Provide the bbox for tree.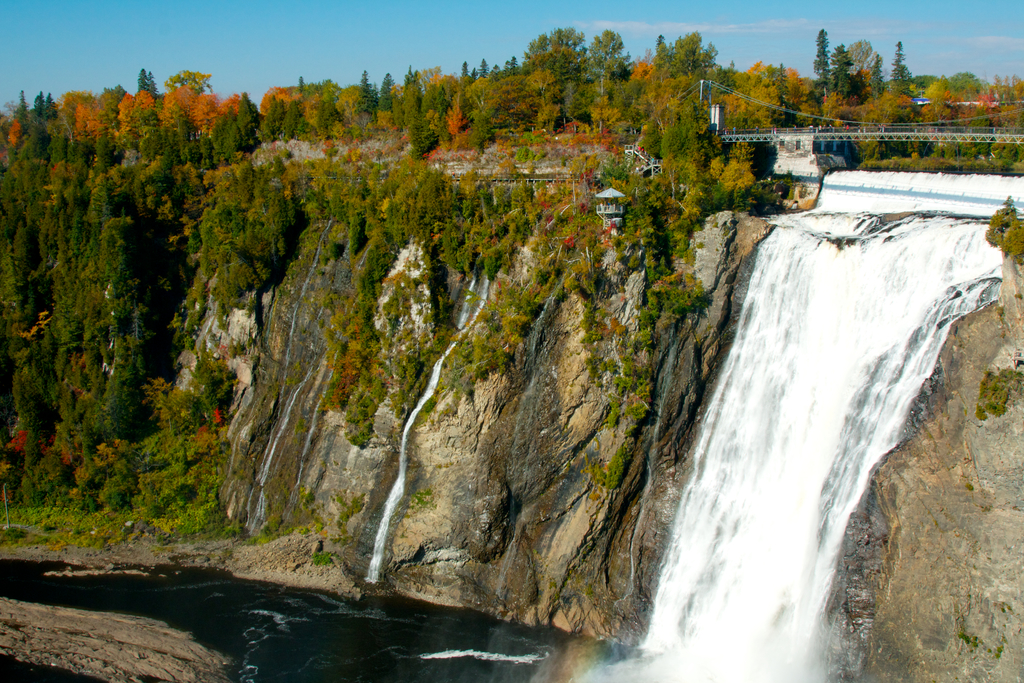
{"left": 804, "top": 22, "right": 841, "bottom": 99}.
